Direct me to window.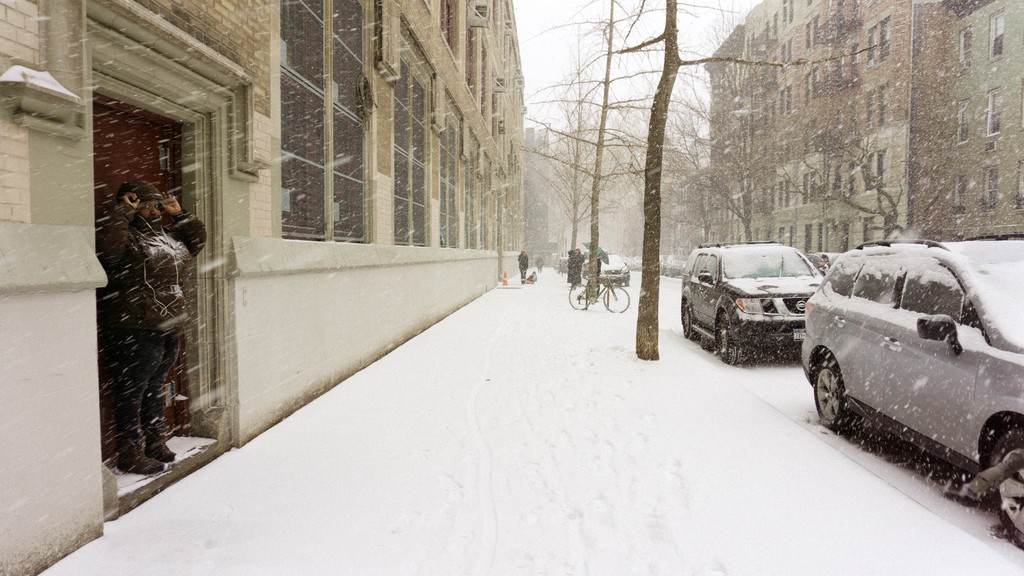
Direction: [left=954, top=177, right=967, bottom=213].
